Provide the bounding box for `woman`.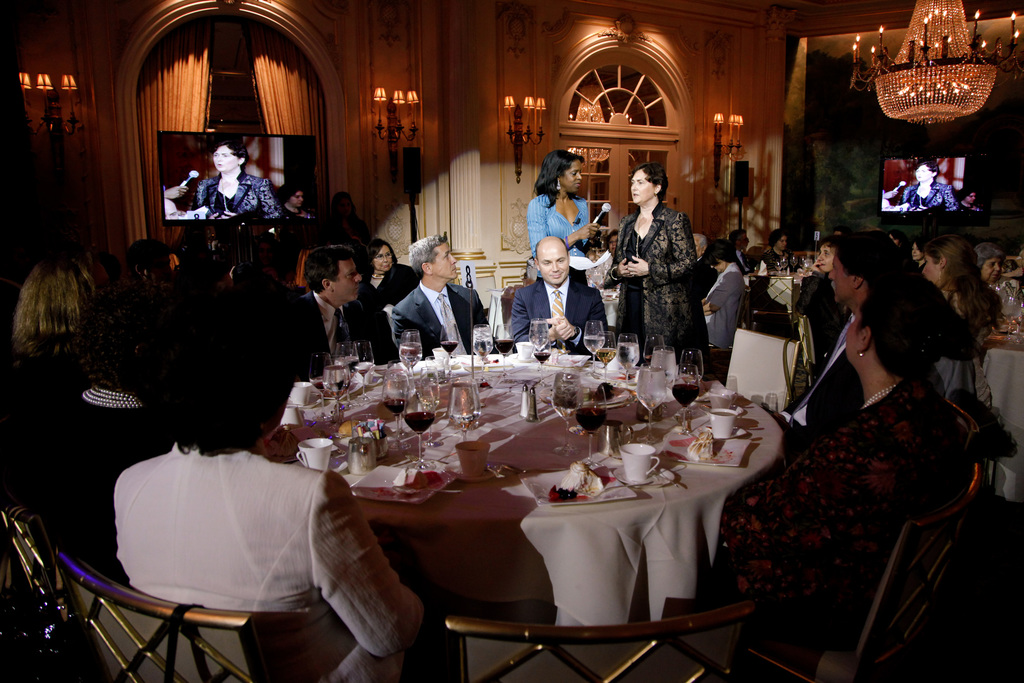
box(526, 149, 602, 279).
